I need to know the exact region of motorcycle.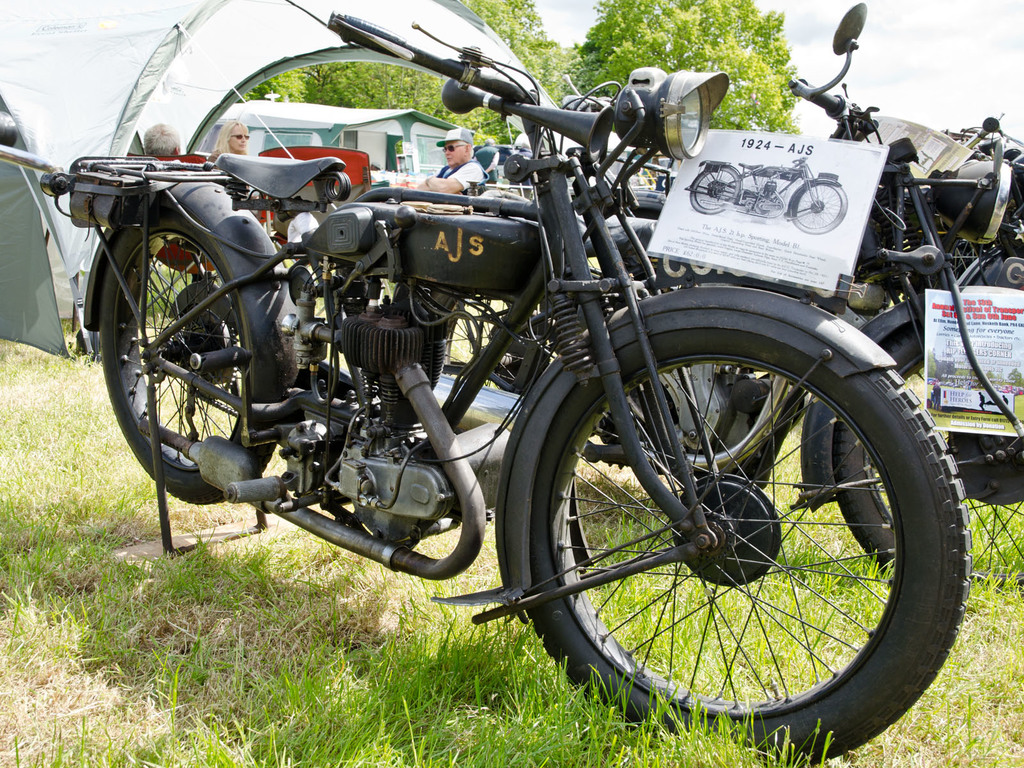
Region: box(342, 3, 1023, 594).
